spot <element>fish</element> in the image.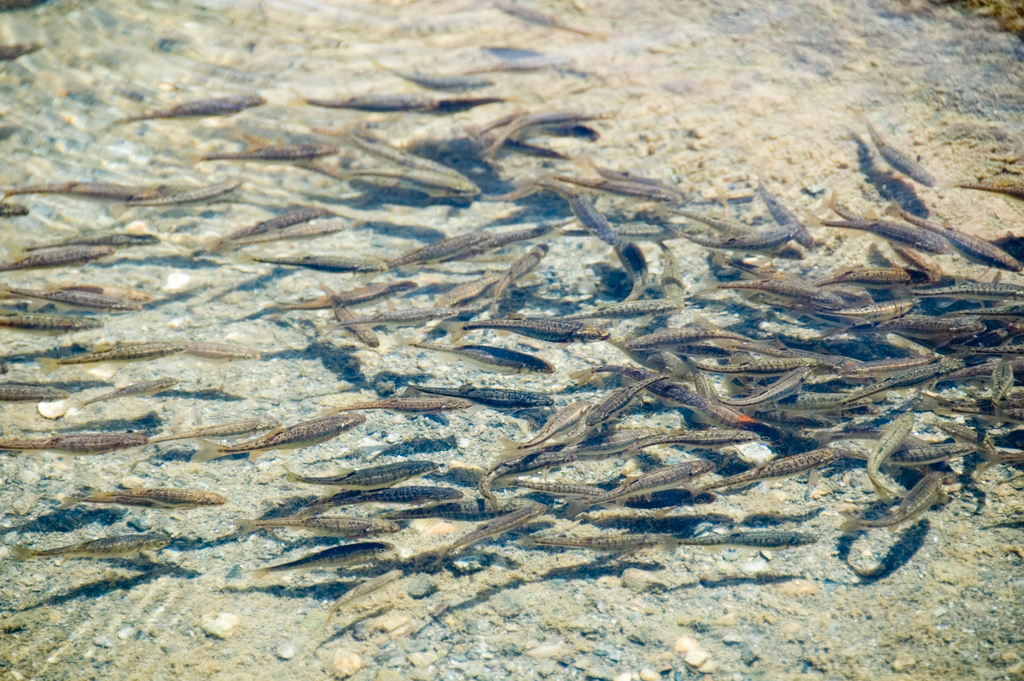
<element>fish</element> found at (left=0, top=282, right=138, bottom=317).
